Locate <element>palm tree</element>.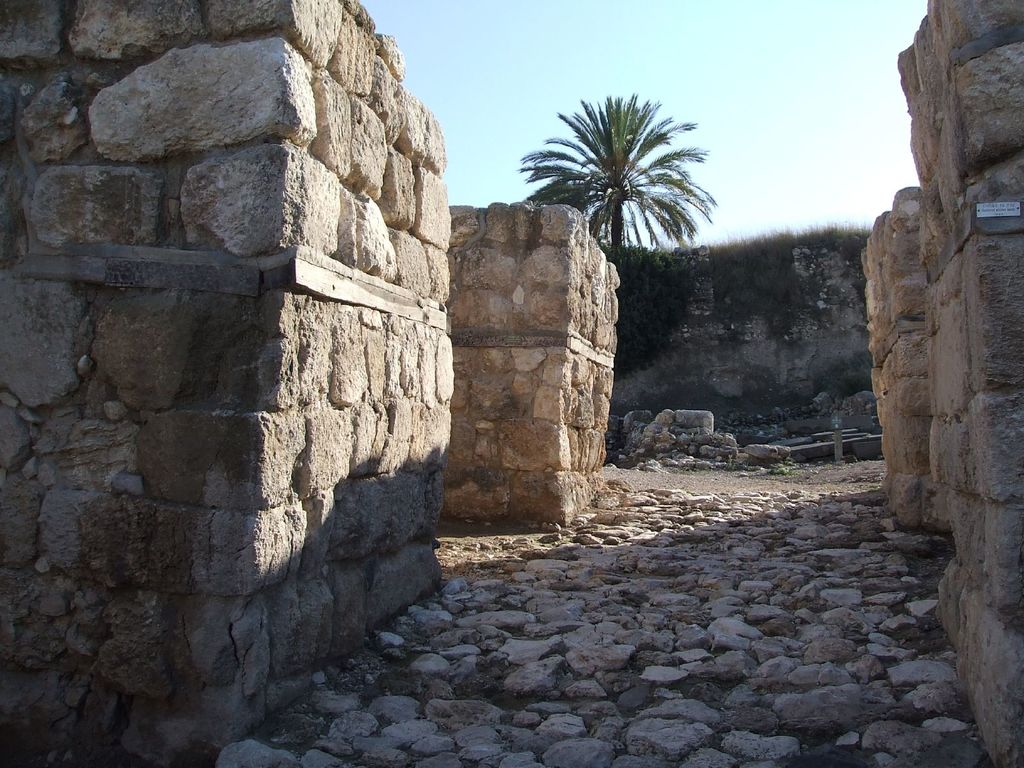
Bounding box: crop(500, 73, 749, 288).
